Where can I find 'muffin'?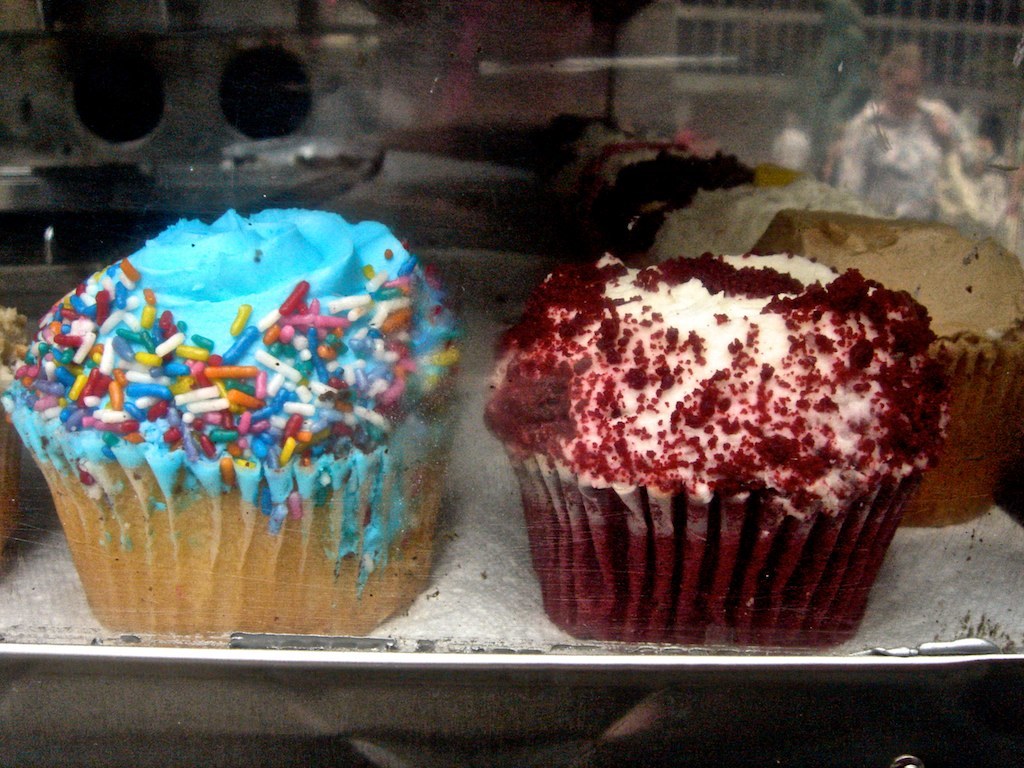
You can find it at locate(736, 219, 1023, 536).
